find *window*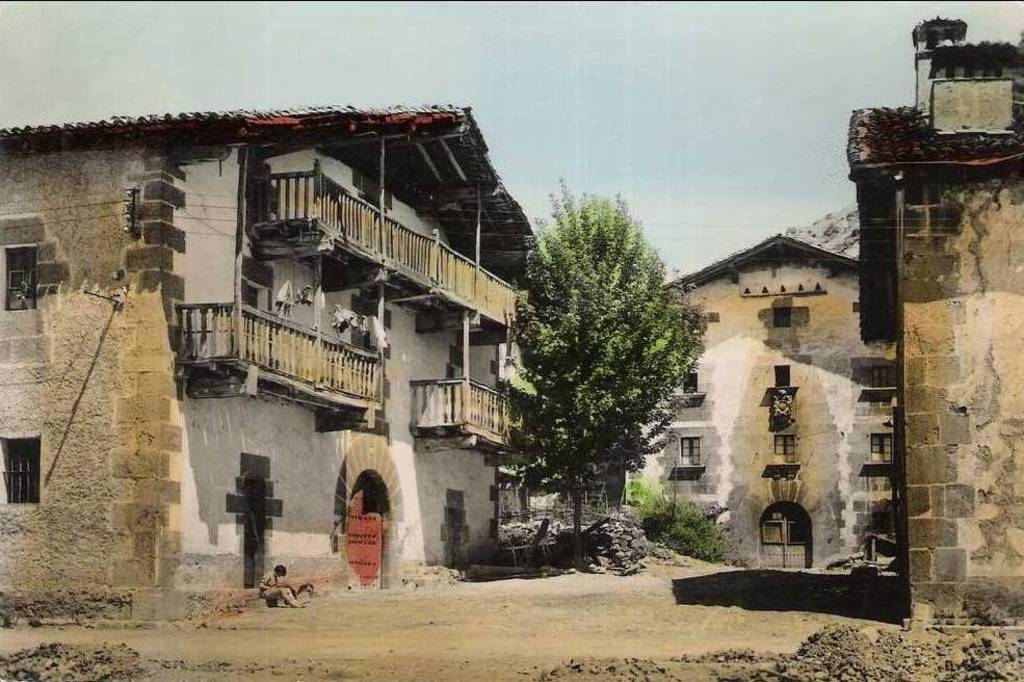
870,438,899,465
